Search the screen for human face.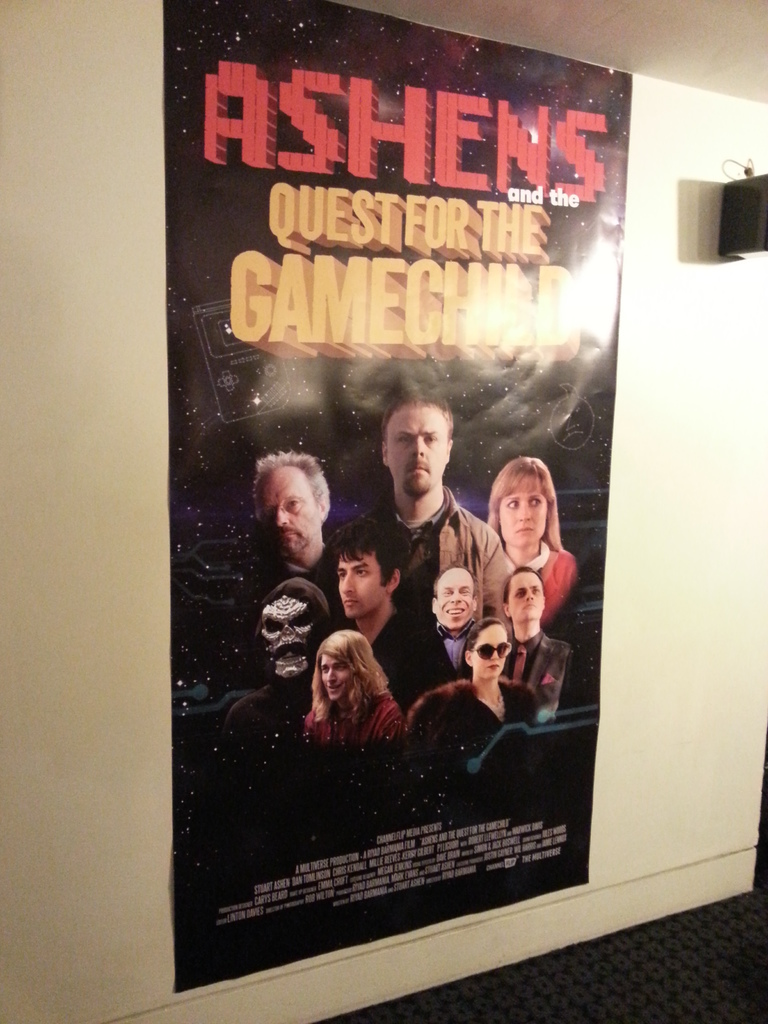
Found at (382,403,458,501).
